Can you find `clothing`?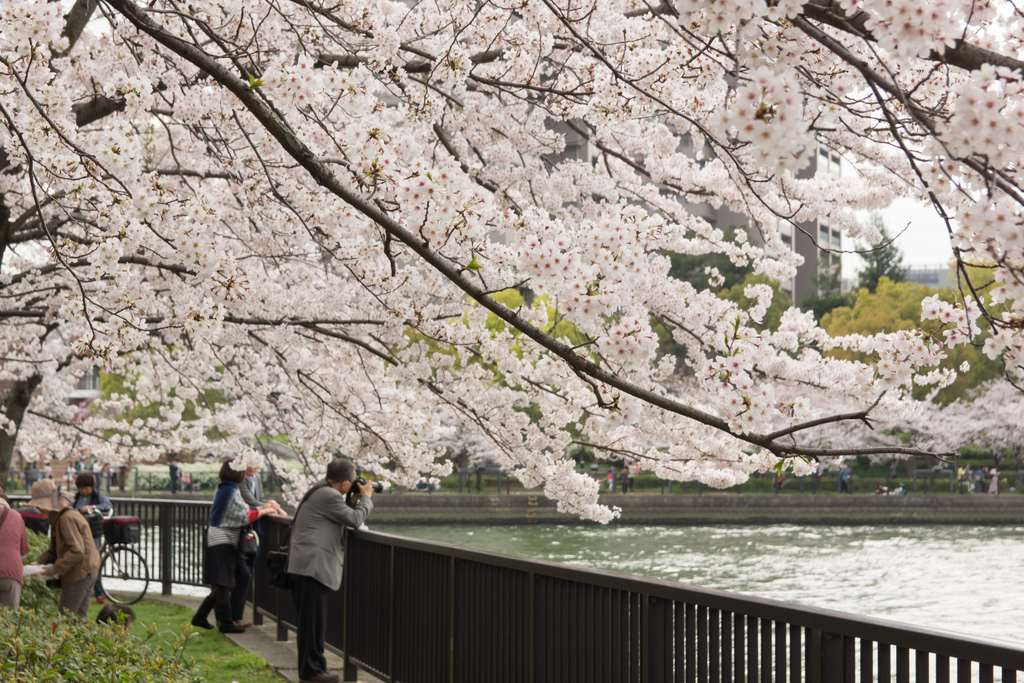
Yes, bounding box: l=291, t=482, r=373, b=678.
